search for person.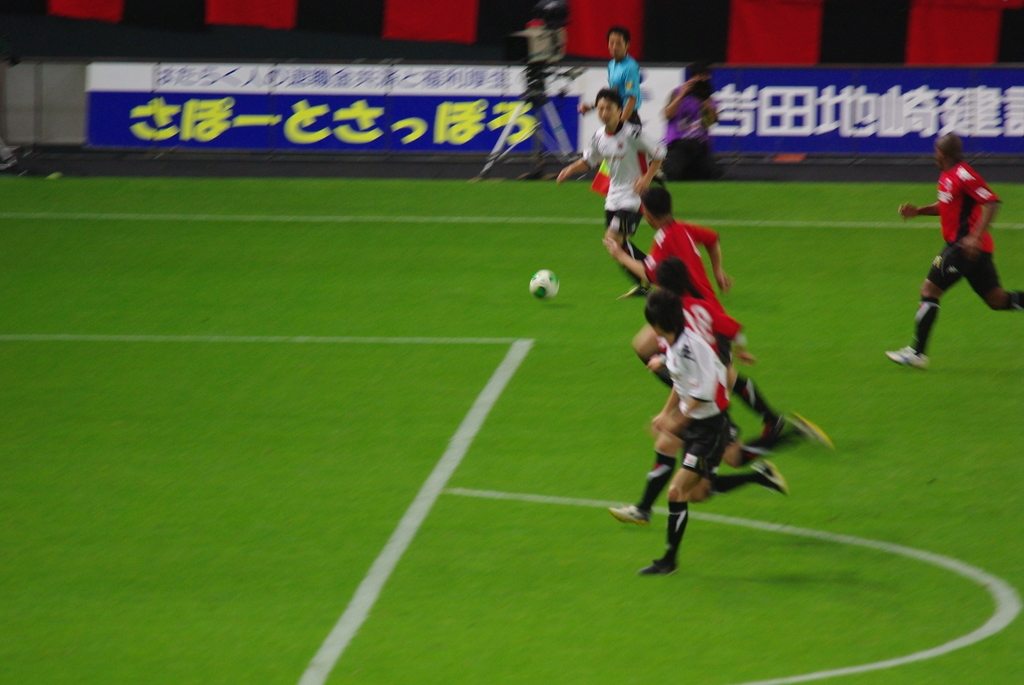
Found at <region>636, 288, 783, 576</region>.
